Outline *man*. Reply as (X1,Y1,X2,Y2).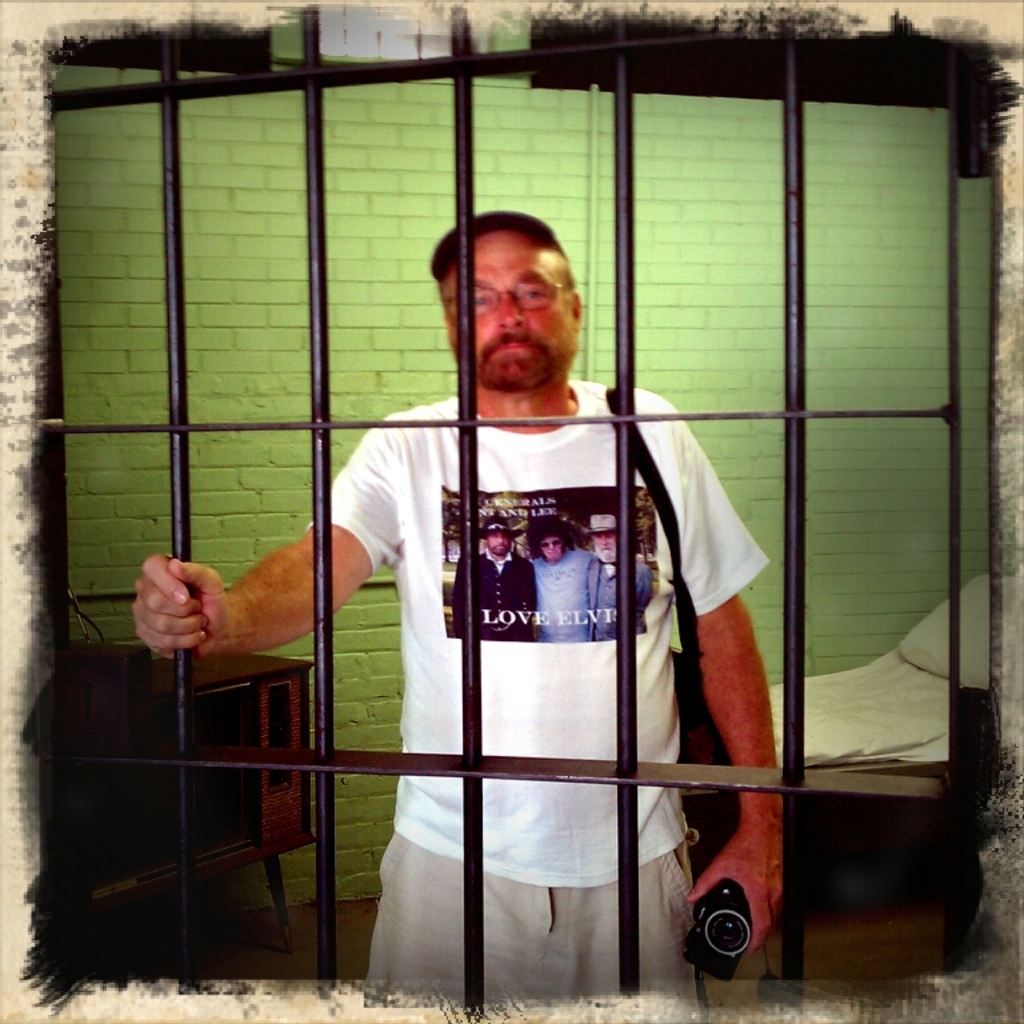
(217,219,781,981).
